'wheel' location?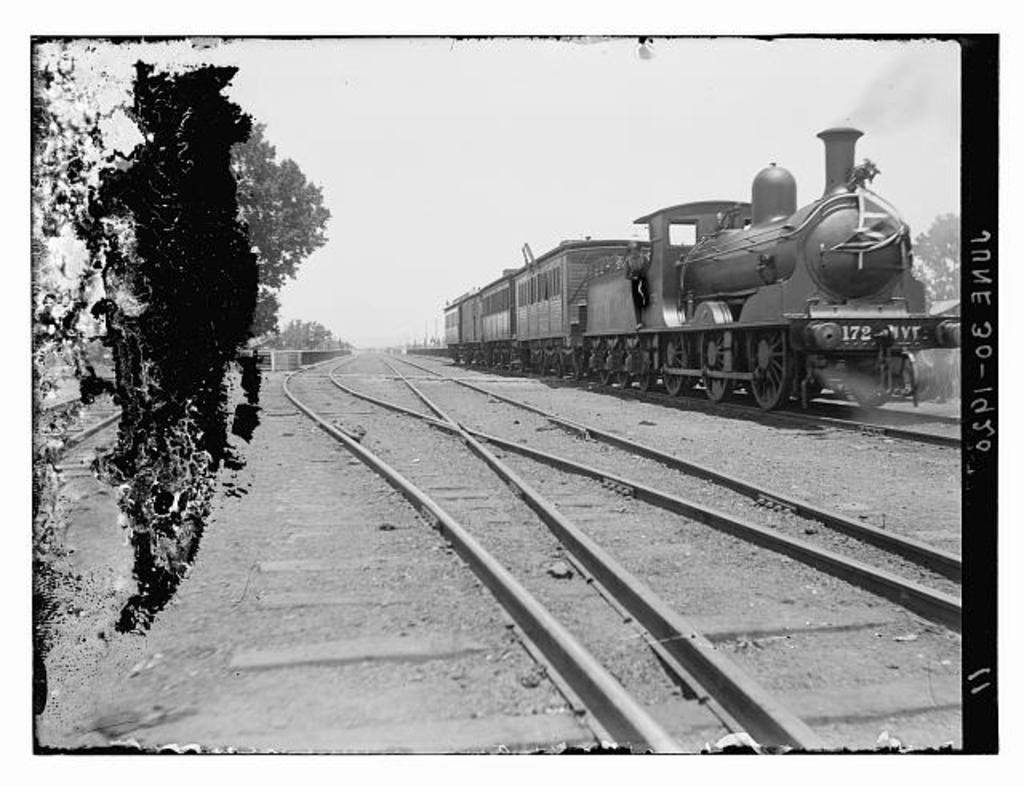
bbox(538, 344, 549, 374)
